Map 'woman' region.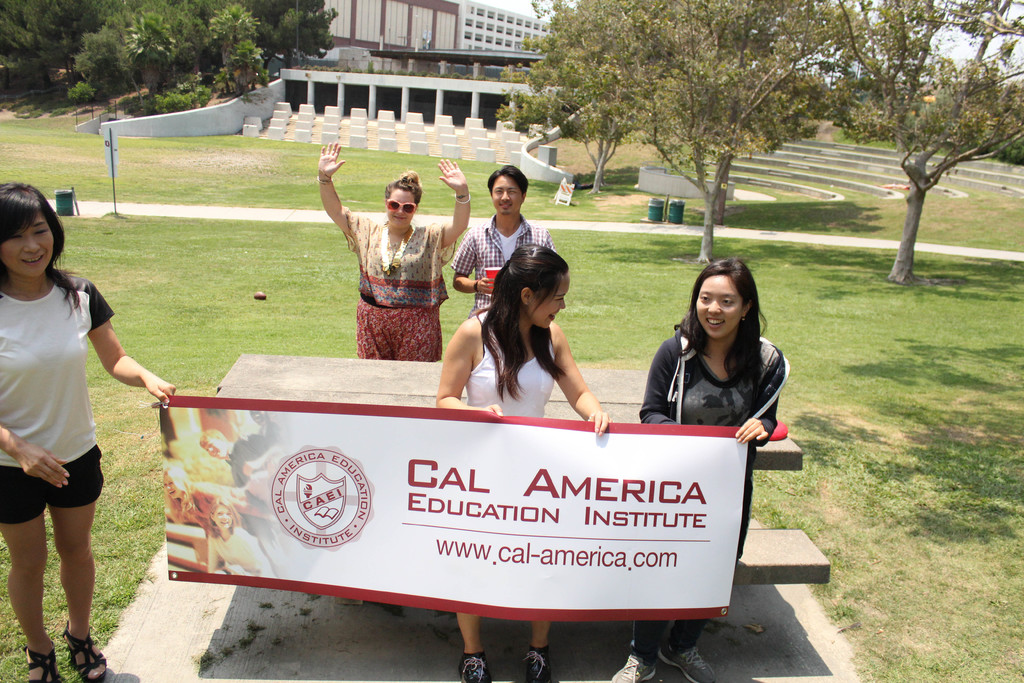
Mapped to crop(0, 170, 148, 650).
